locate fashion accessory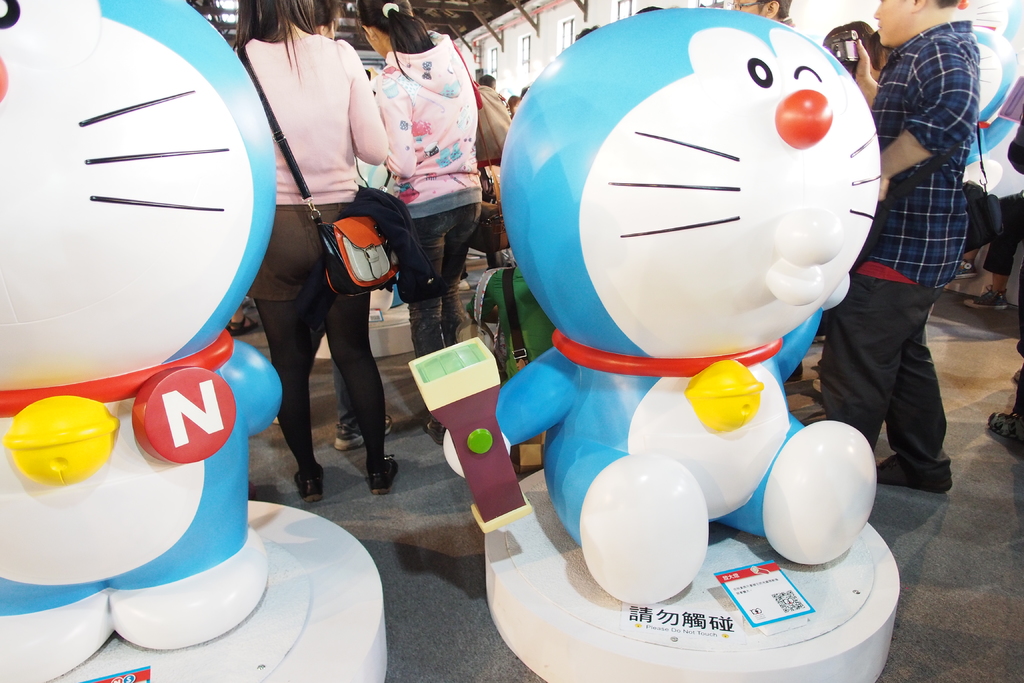
bbox=(268, 415, 277, 426)
